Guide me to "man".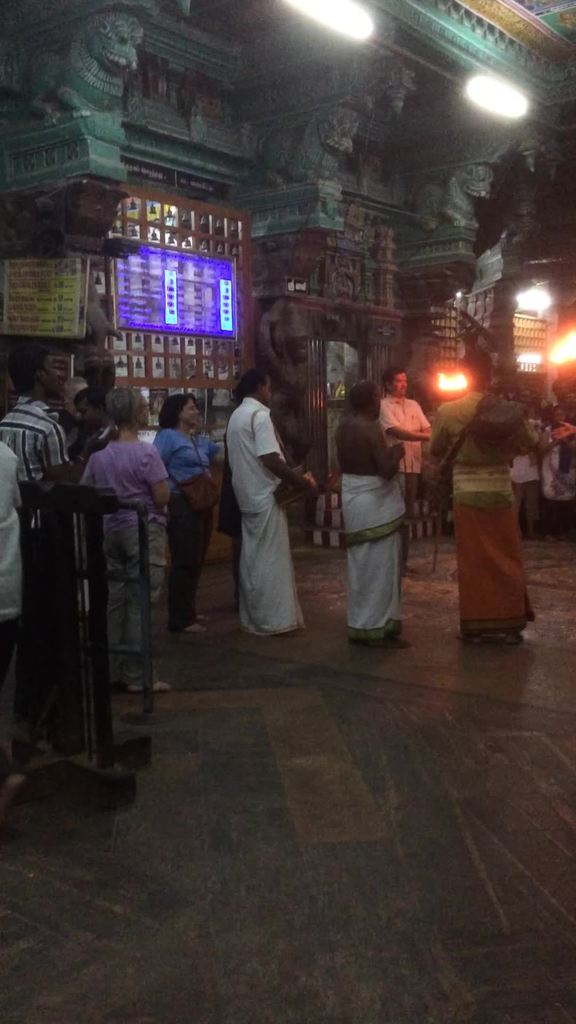
Guidance: (0,351,76,494).
